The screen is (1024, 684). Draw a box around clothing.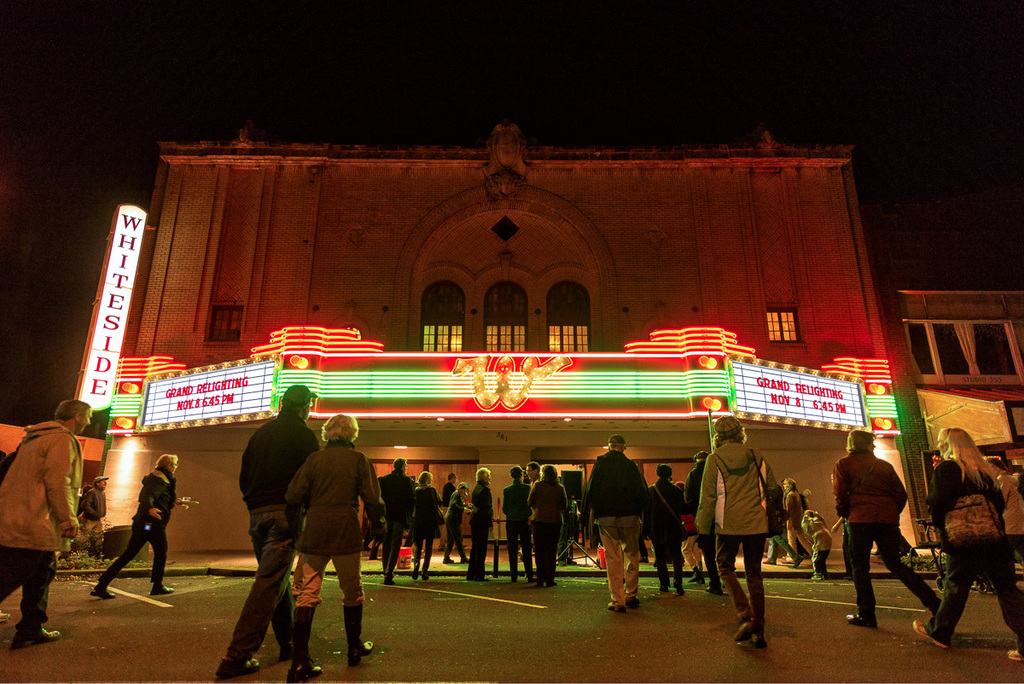
Rect(380, 523, 401, 577).
